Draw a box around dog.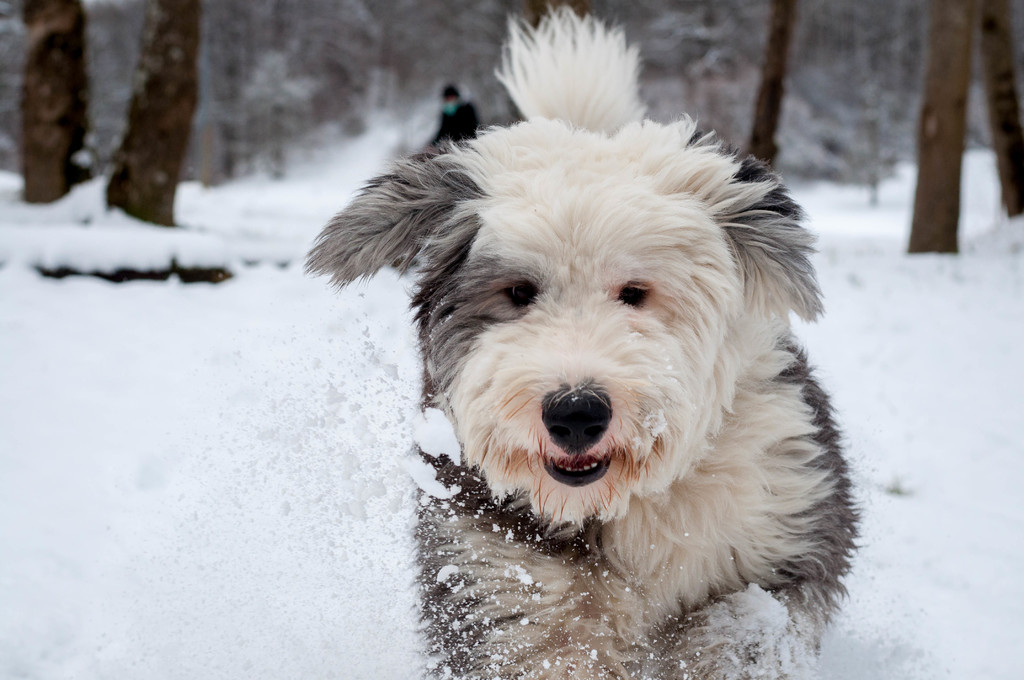
x1=299, y1=0, x2=864, y2=679.
